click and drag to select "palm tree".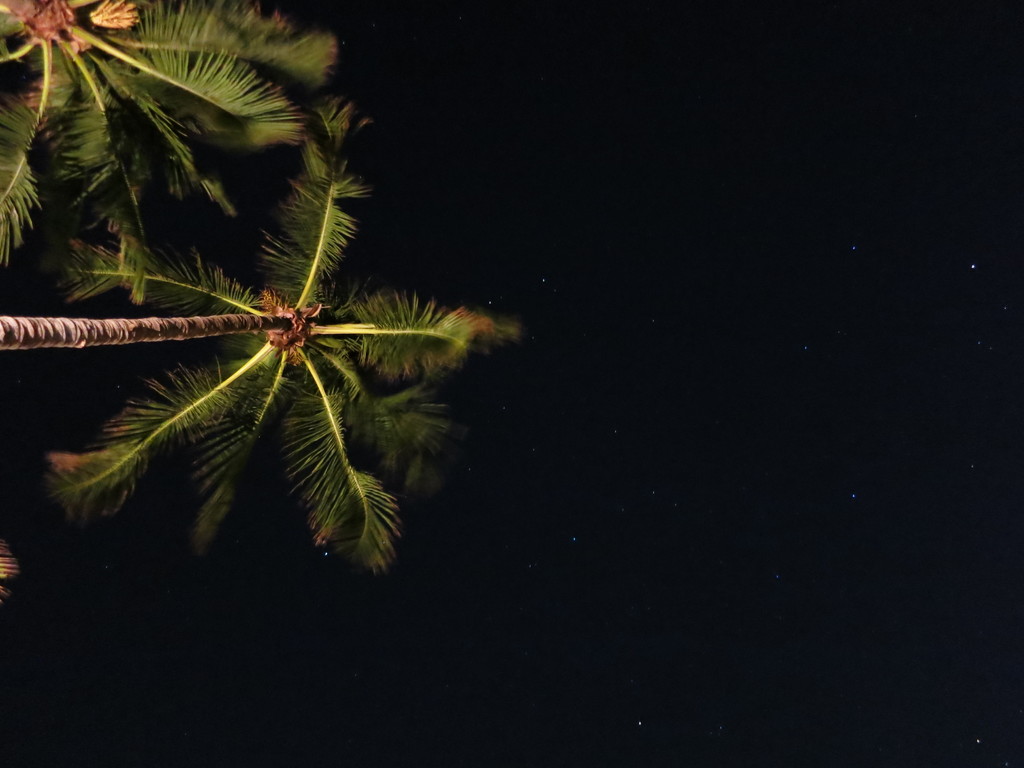
Selection: bbox=[0, 0, 334, 227].
